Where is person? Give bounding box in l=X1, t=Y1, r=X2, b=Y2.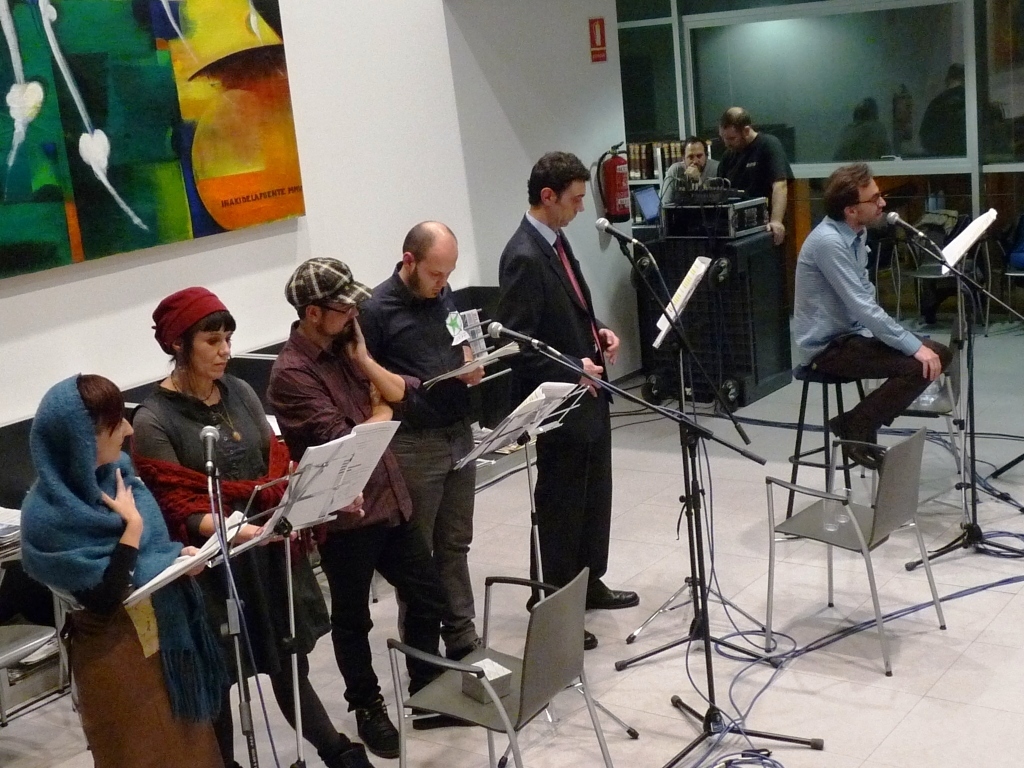
l=354, t=219, r=482, b=664.
